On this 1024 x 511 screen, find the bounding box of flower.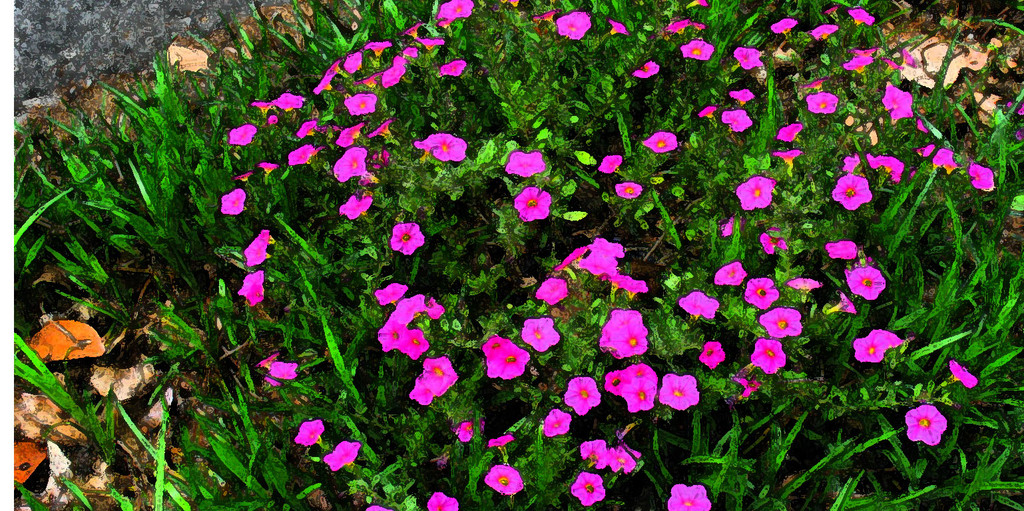
Bounding box: locate(536, 13, 553, 20).
